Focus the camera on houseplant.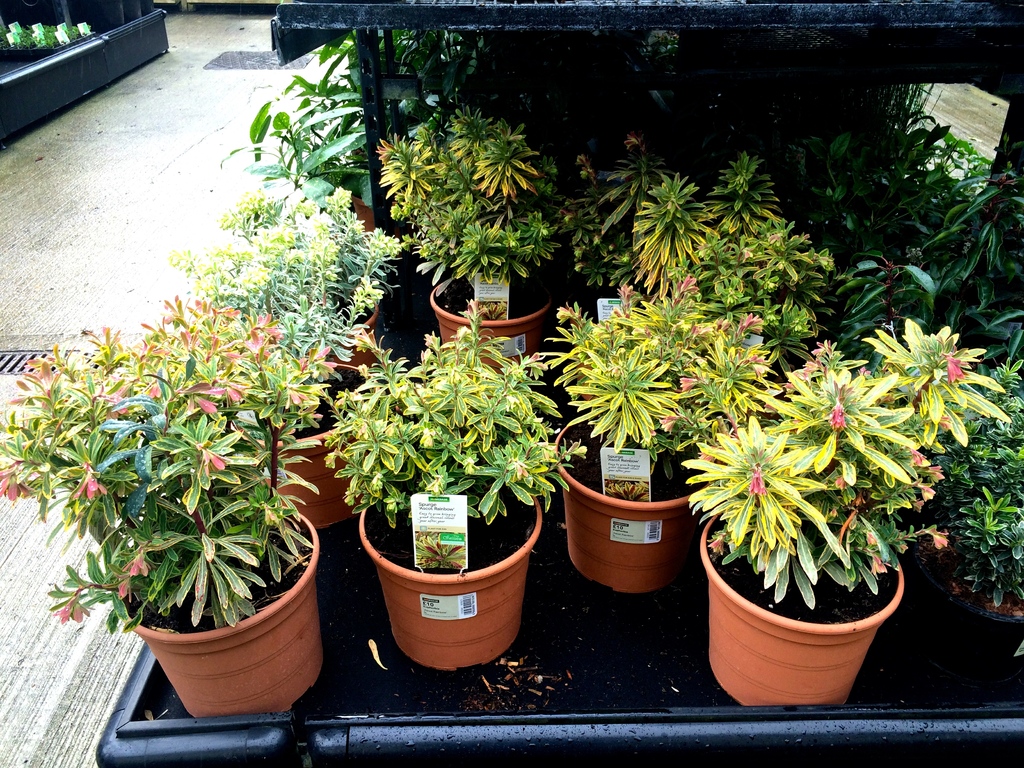
Focus region: [left=51, top=371, right=317, bottom=712].
